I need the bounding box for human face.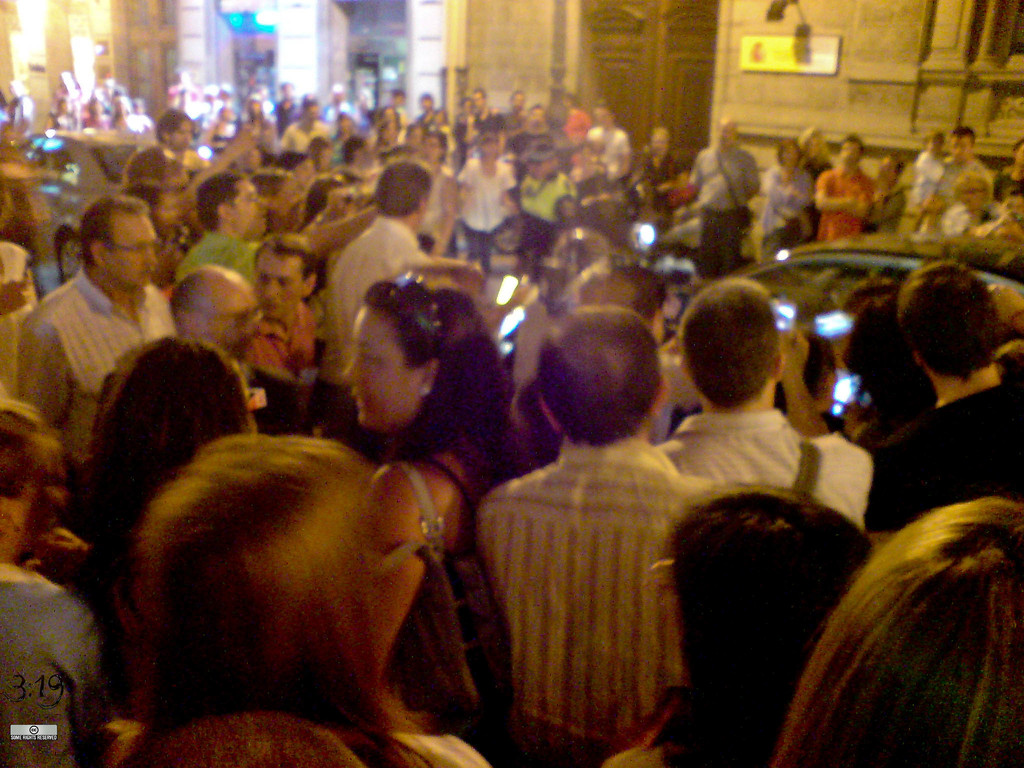
Here it is: locate(804, 137, 824, 159).
